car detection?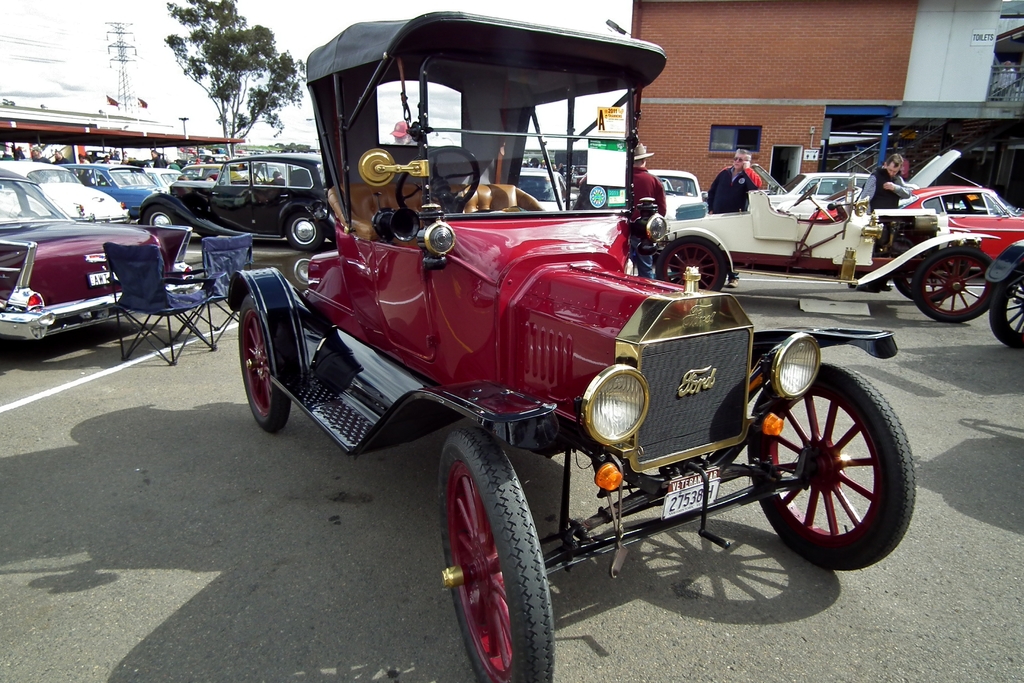
1:174:193:340
